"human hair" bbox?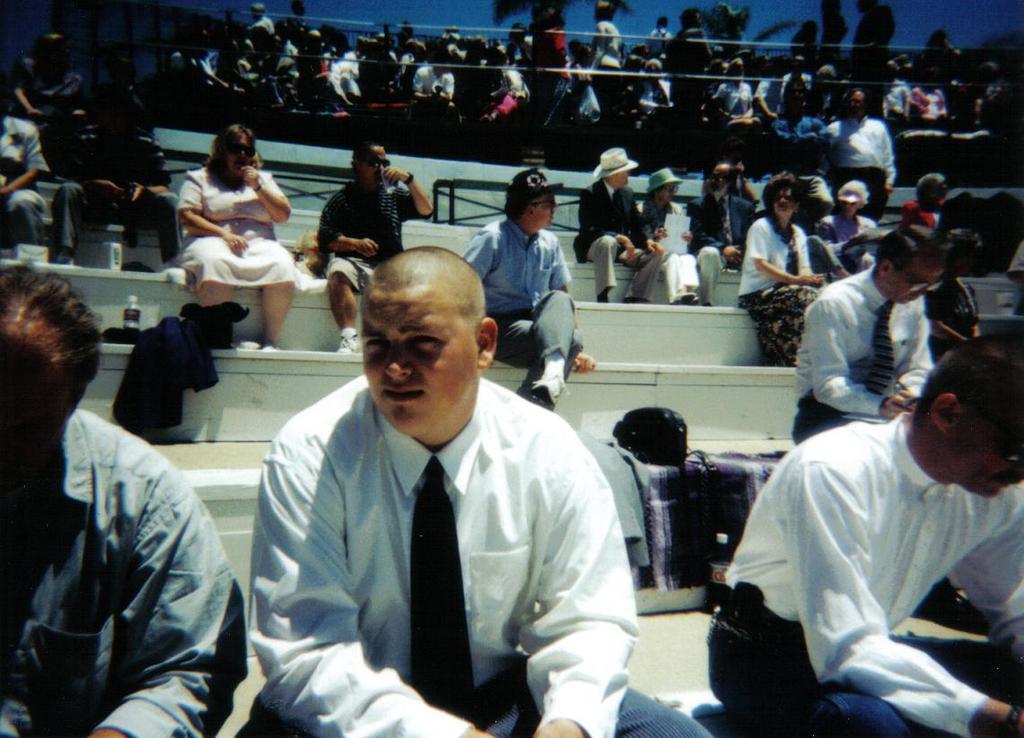
box=[501, 189, 535, 224]
